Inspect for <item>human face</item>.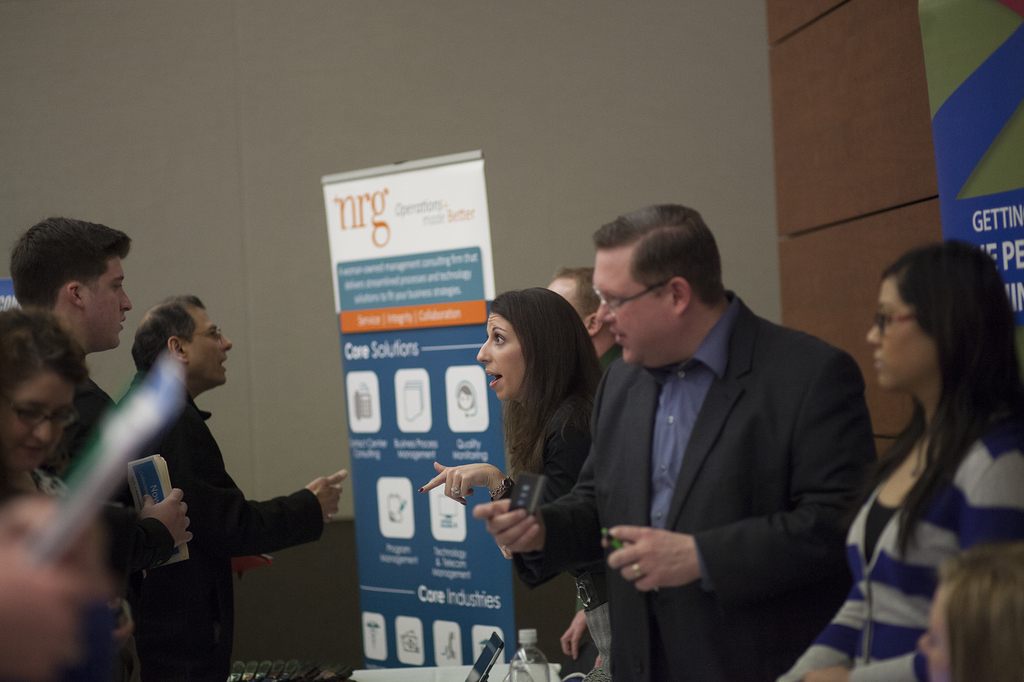
Inspection: locate(865, 278, 931, 390).
